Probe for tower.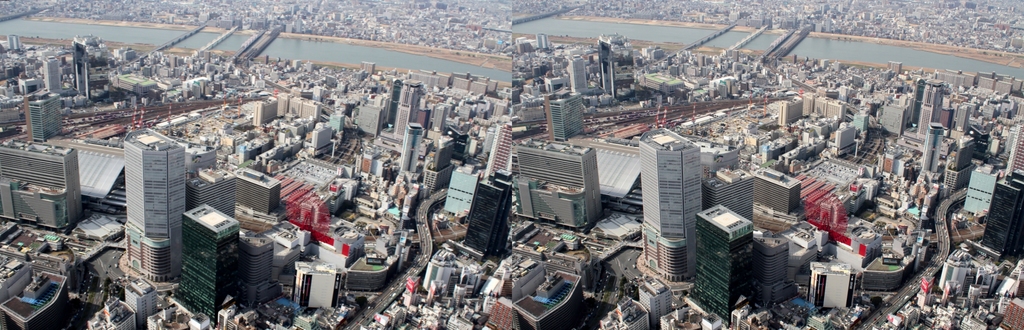
Probe result: 486:120:510:183.
